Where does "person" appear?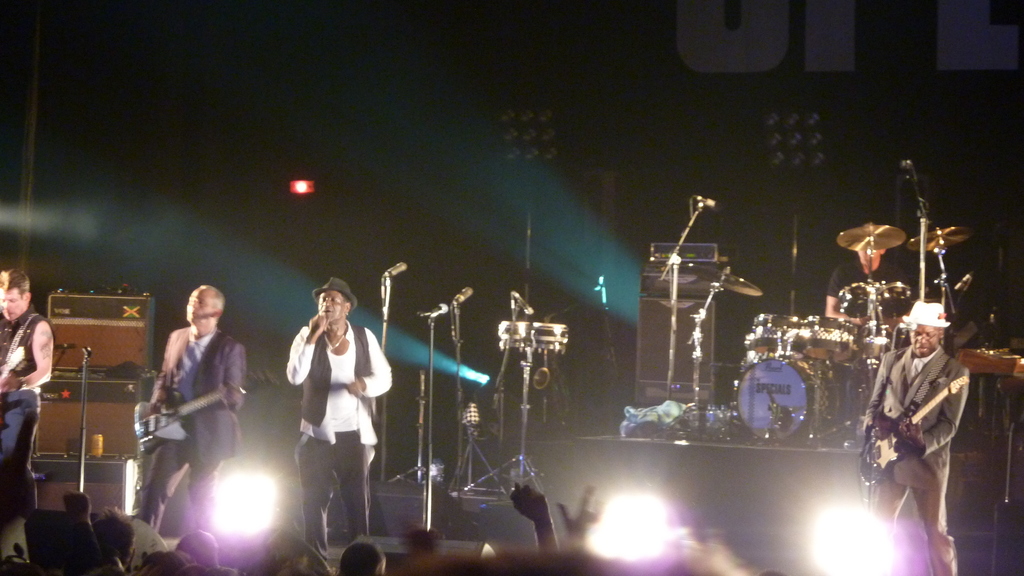
Appears at BBox(275, 276, 392, 543).
